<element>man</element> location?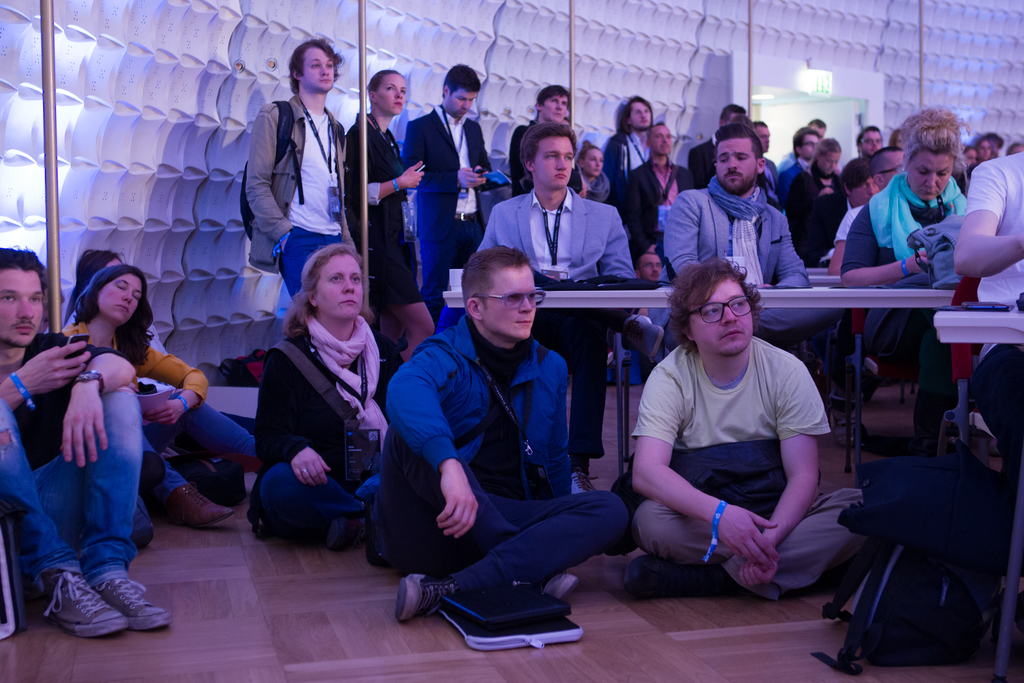
box=[664, 122, 833, 367]
